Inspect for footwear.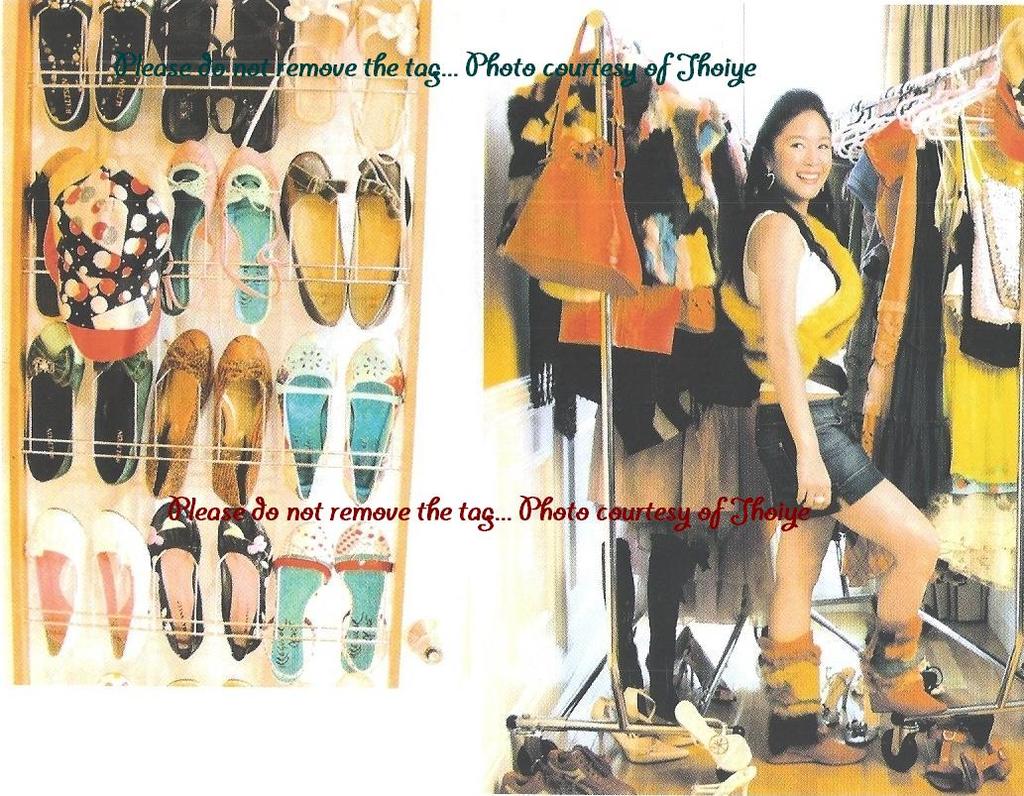
Inspection: 648:528:684:712.
